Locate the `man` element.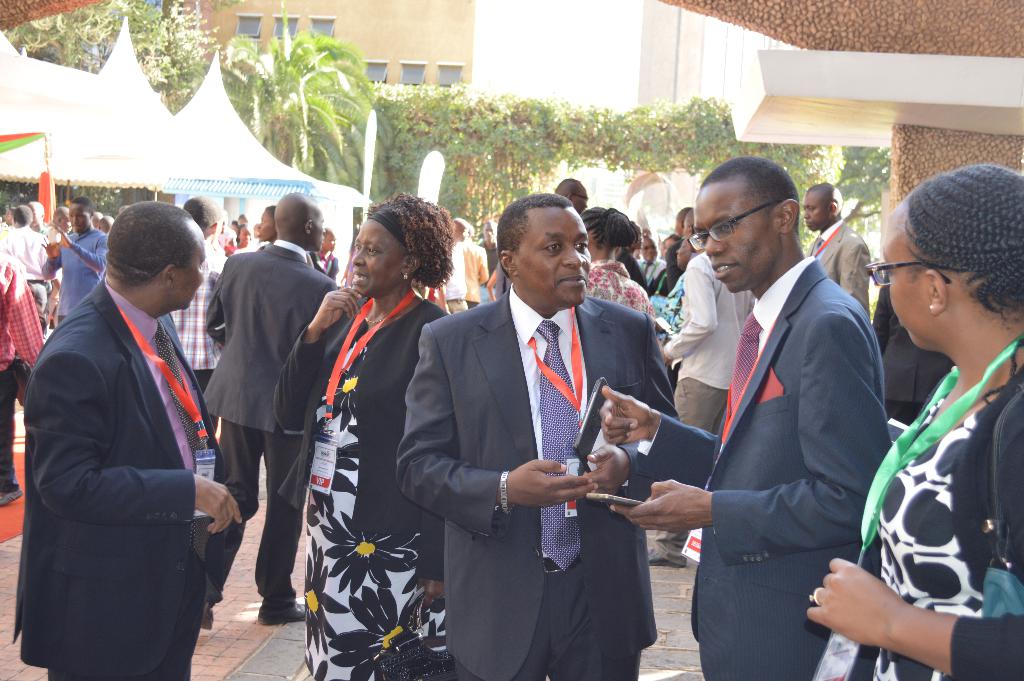
Element bbox: Rect(397, 193, 680, 680).
